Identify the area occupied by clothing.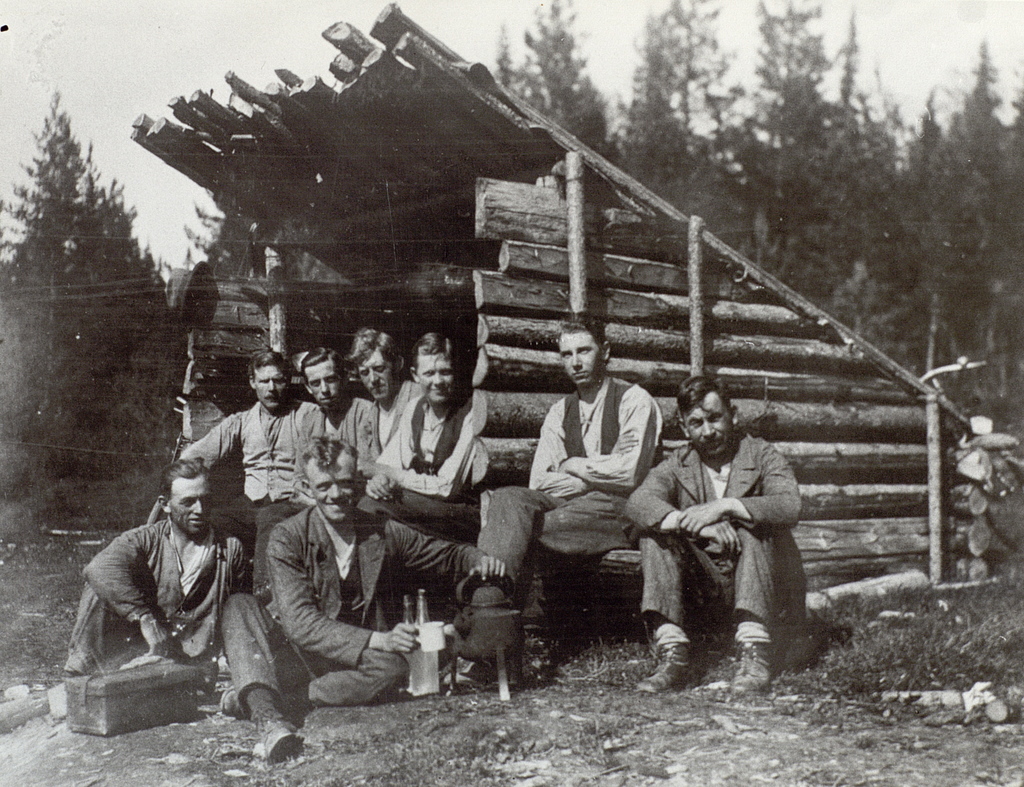
Area: (left=337, top=371, right=424, bottom=477).
